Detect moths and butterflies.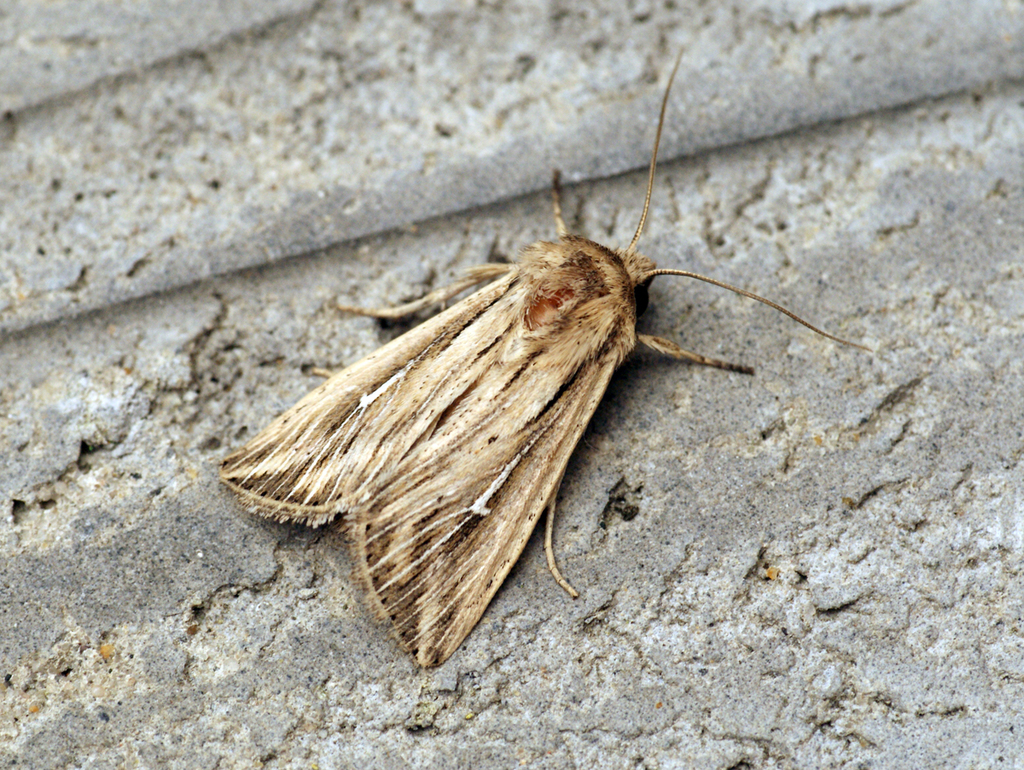
Detected at box=[212, 44, 881, 672].
